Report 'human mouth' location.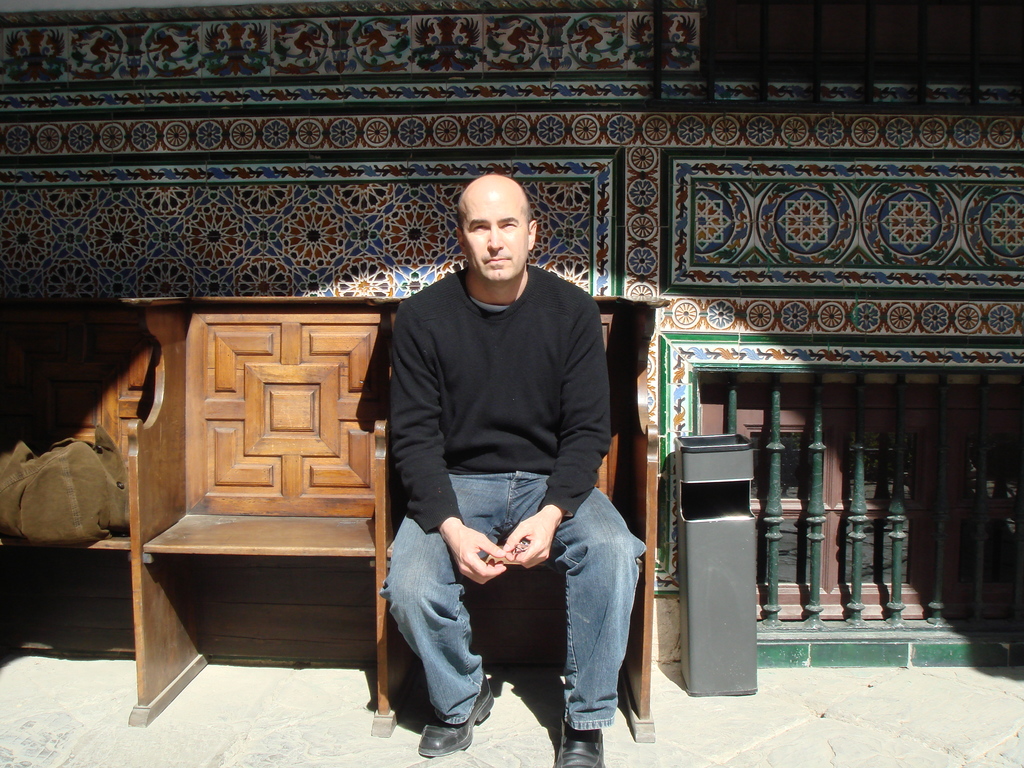
Report: 485:252:511:264.
